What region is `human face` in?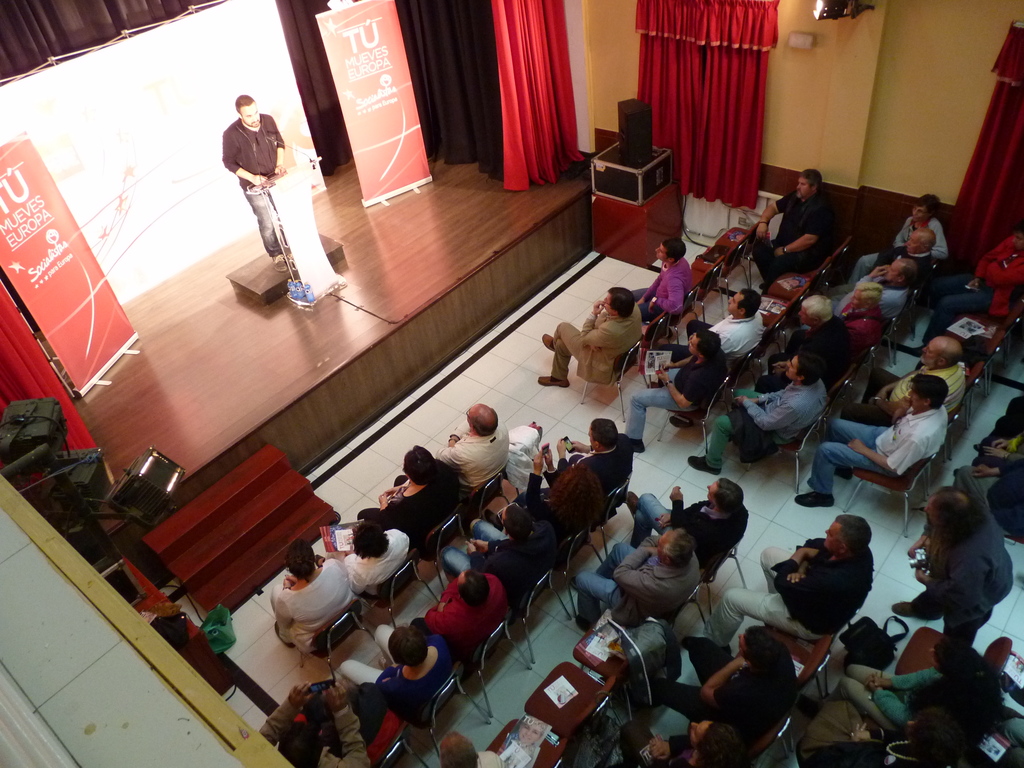
left=520, top=718, right=544, bottom=740.
